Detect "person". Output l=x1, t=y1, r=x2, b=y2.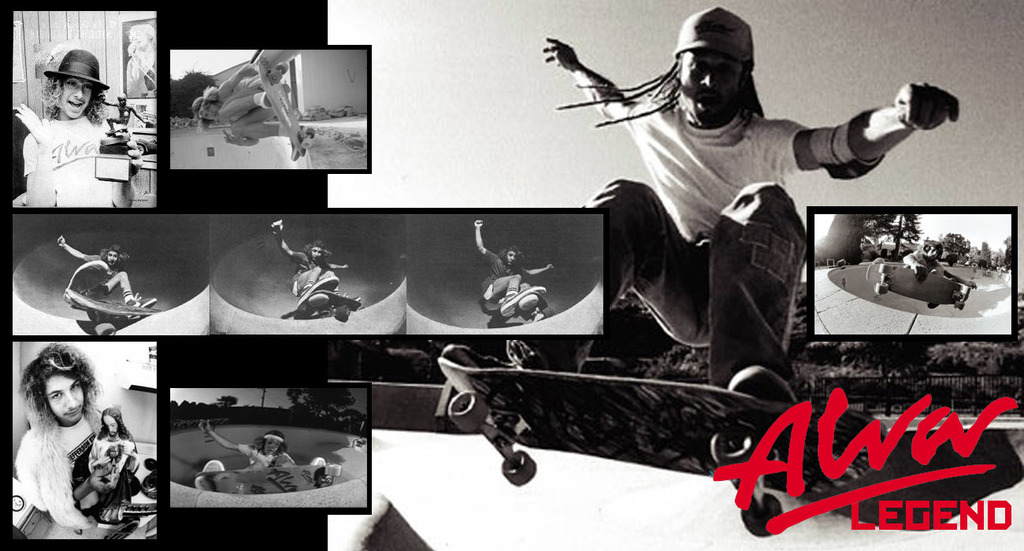
l=476, t=221, r=552, b=301.
